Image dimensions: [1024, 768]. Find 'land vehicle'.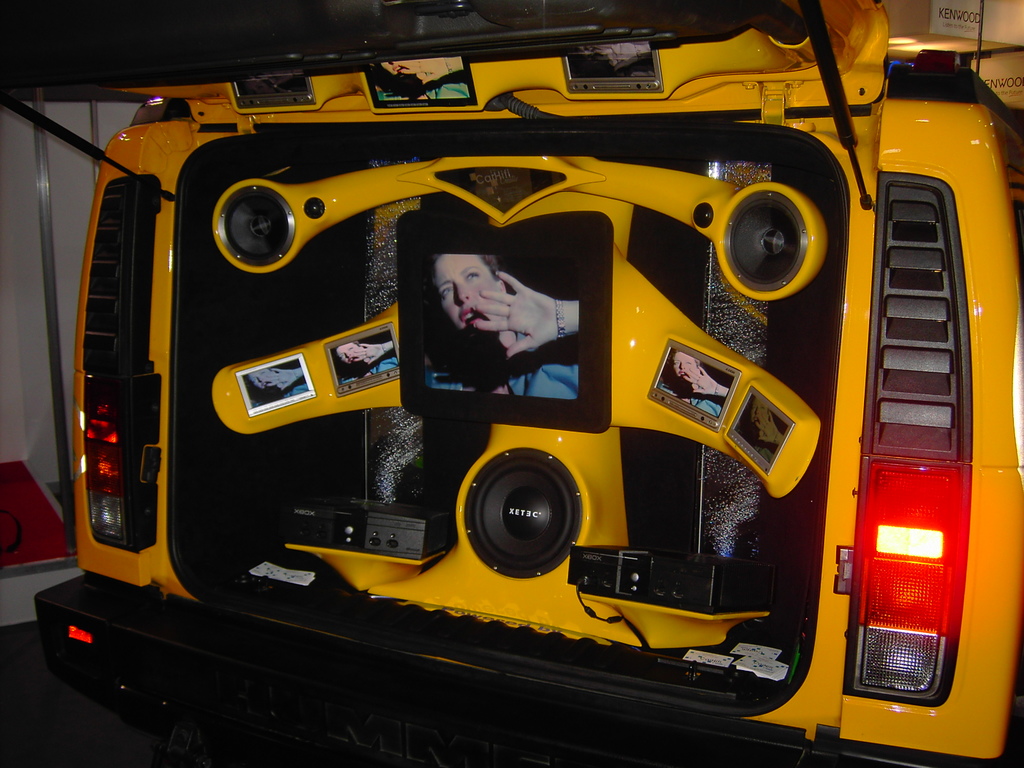
[left=0, top=1, right=1023, bottom=767].
